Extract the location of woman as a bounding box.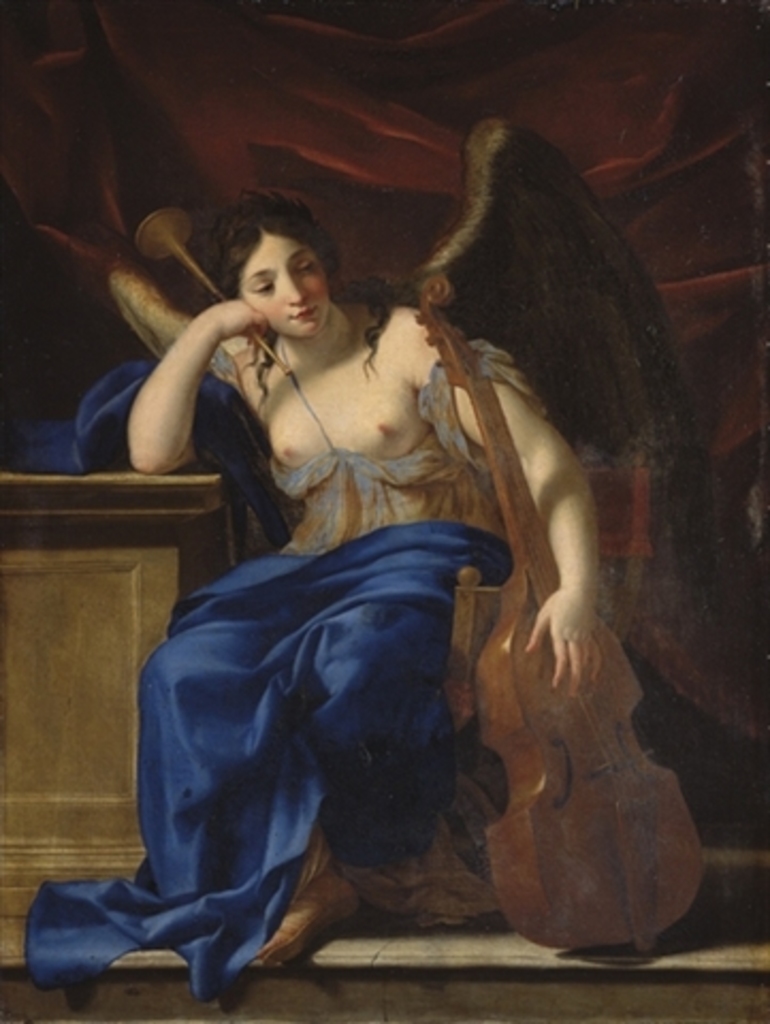
box=[62, 87, 651, 962].
